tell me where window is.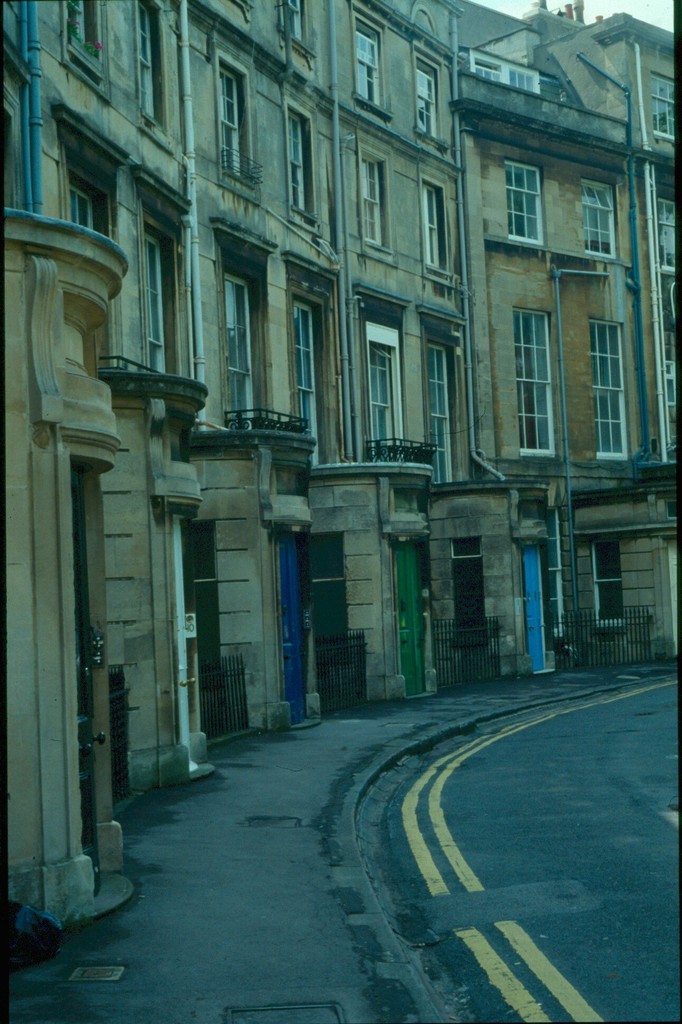
window is at [left=426, top=342, right=451, bottom=483].
